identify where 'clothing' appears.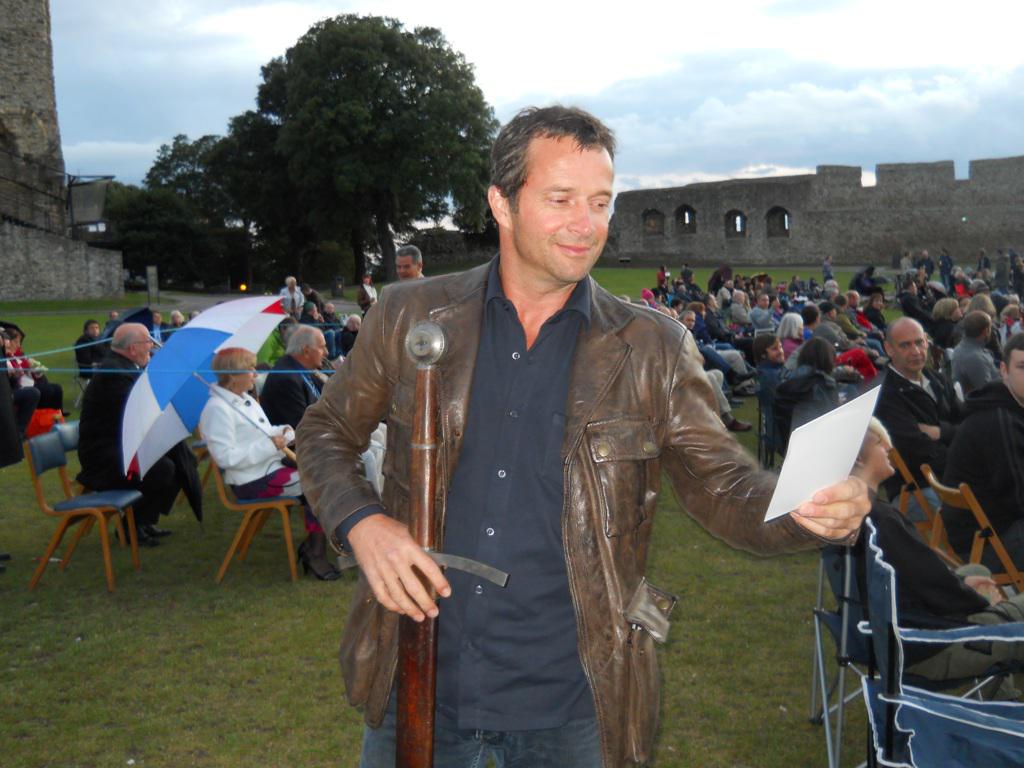
Appears at <bbox>251, 350, 317, 434</bbox>.
